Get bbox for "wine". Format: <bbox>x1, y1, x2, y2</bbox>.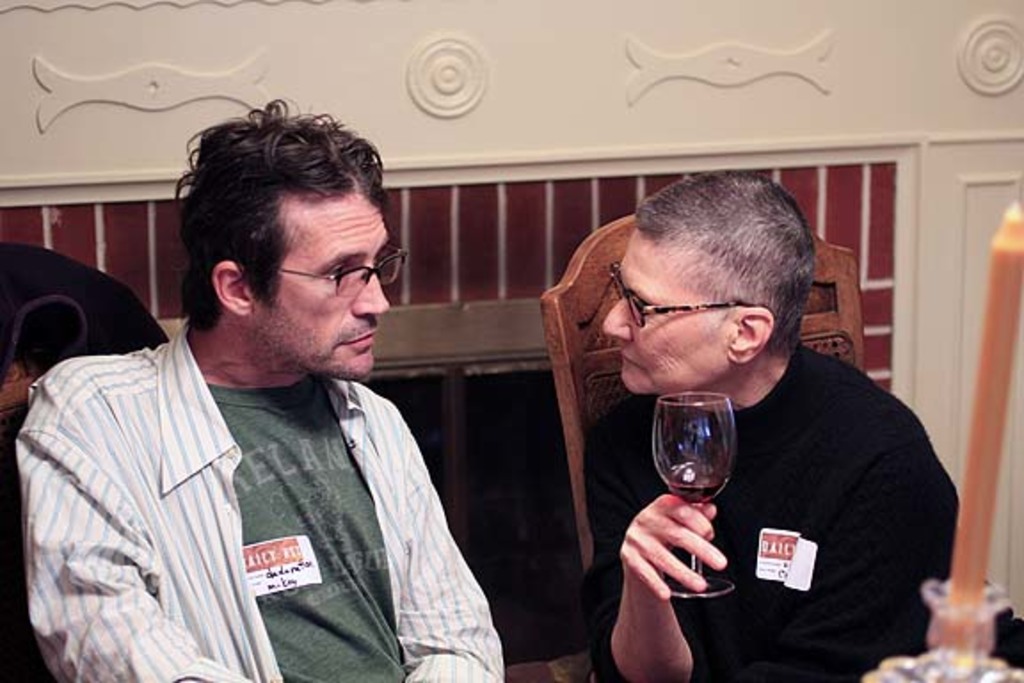
<bbox>644, 388, 754, 530</bbox>.
